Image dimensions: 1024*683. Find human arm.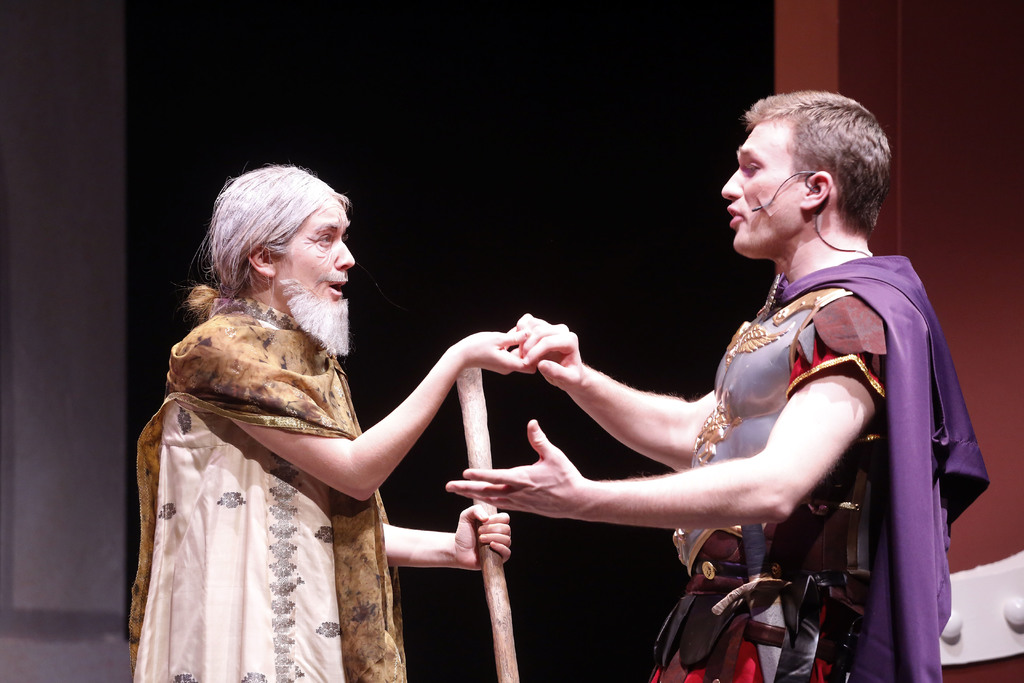
detection(445, 281, 891, 529).
